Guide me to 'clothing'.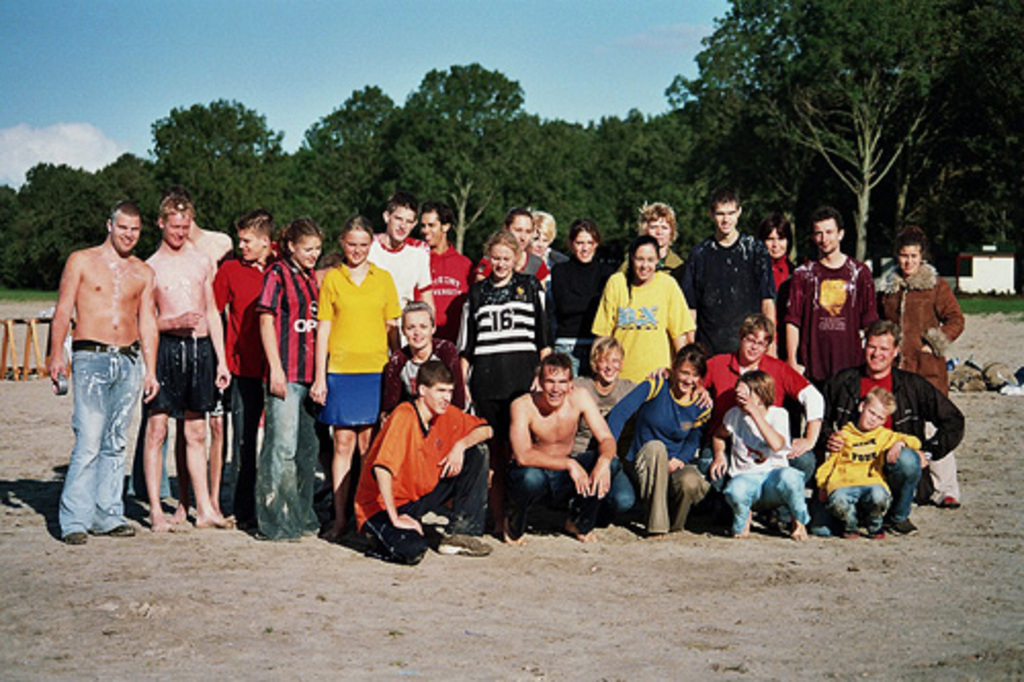
Guidance: rect(758, 250, 797, 299).
